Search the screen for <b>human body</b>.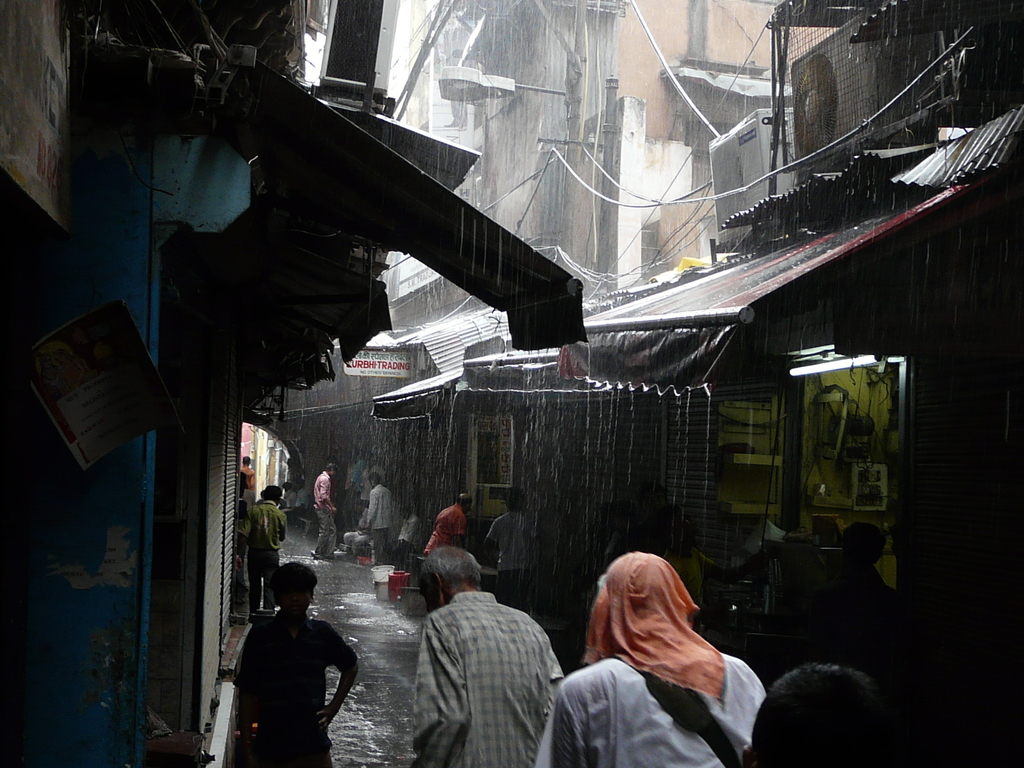
Found at x1=358 y1=468 x2=396 y2=570.
